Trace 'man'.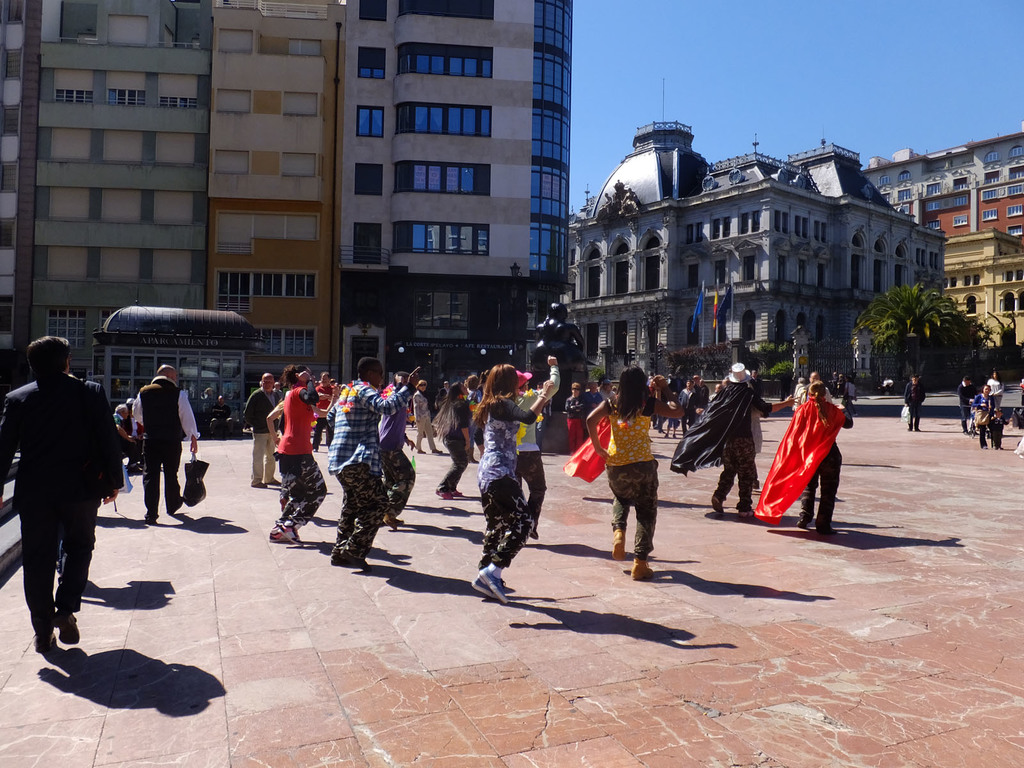
Traced to 333, 360, 421, 565.
